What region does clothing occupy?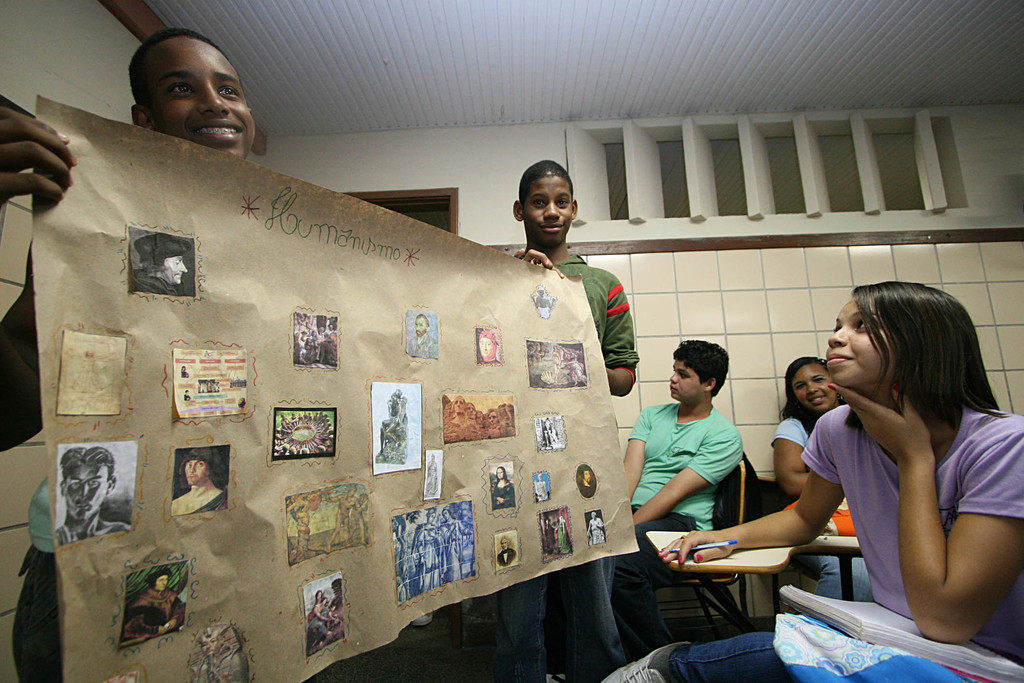
box=[307, 609, 342, 650].
